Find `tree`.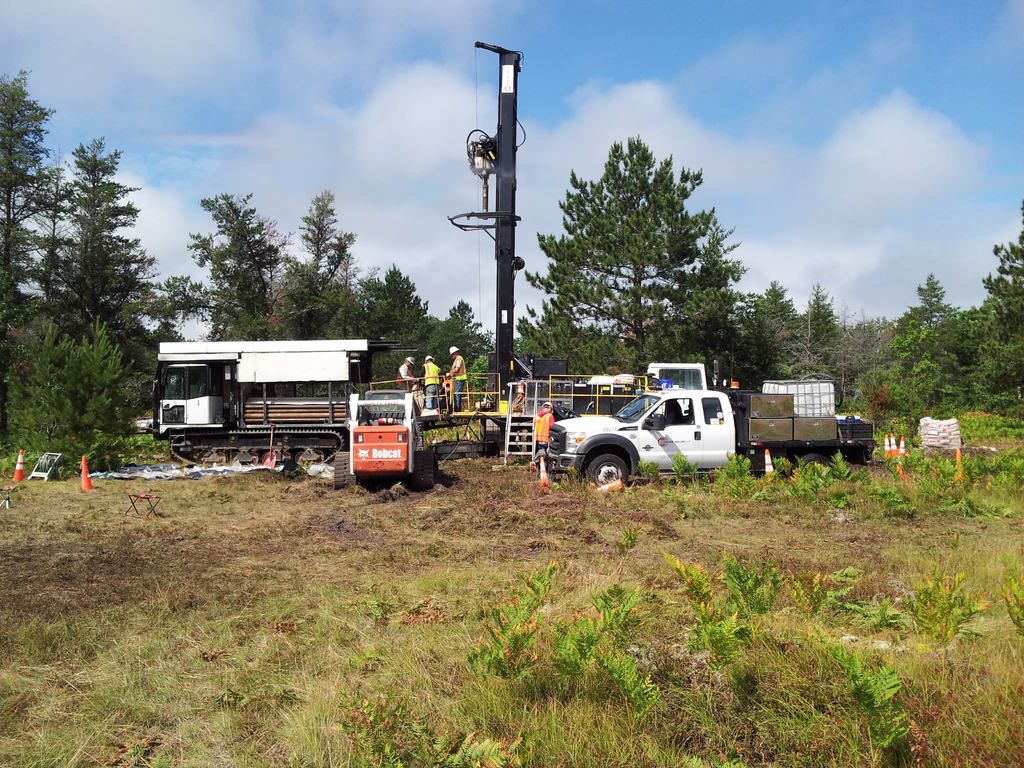
41,127,167,343.
